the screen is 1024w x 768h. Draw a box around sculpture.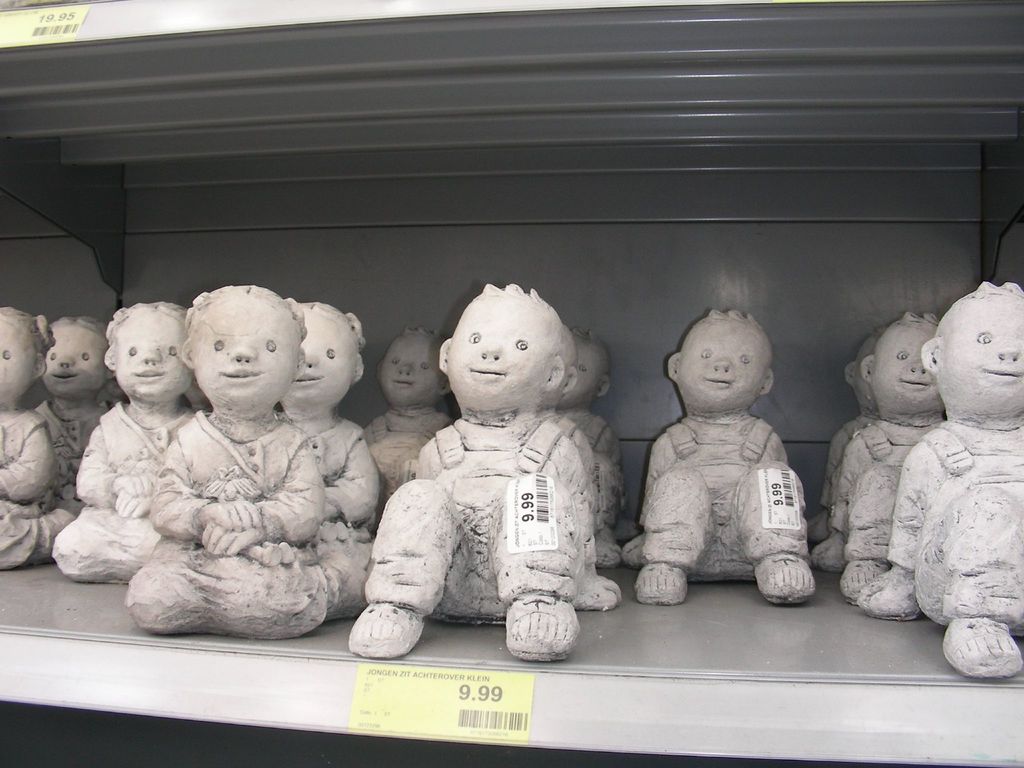
806,316,946,602.
